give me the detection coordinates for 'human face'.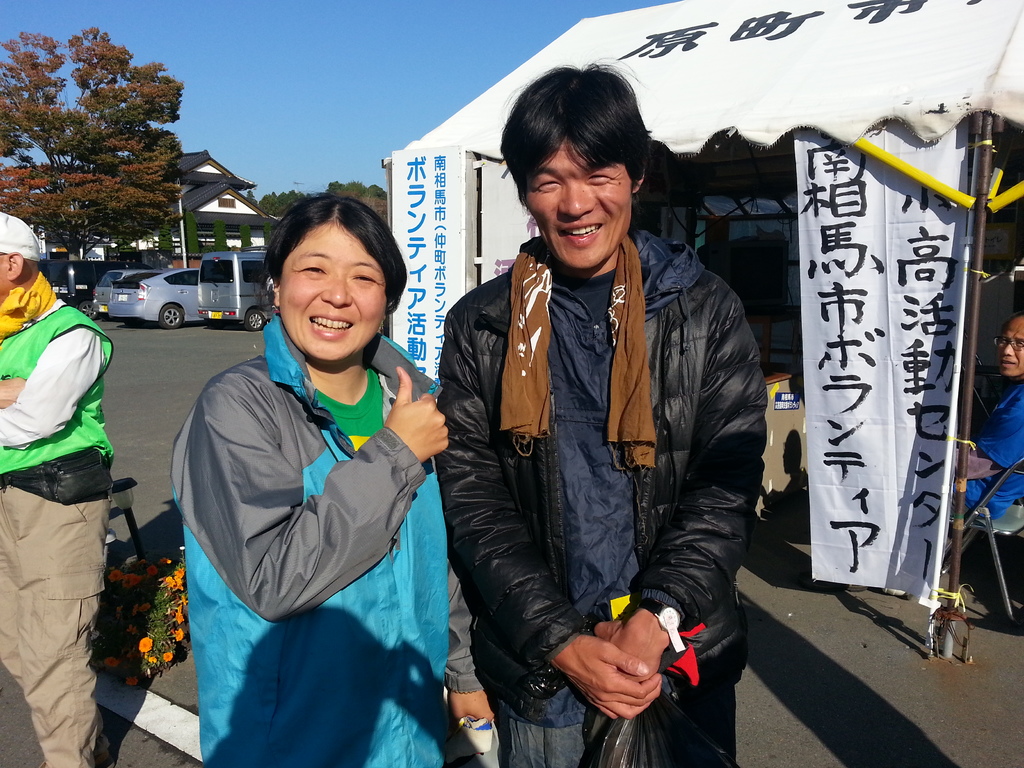
<bbox>999, 318, 1023, 376</bbox>.
